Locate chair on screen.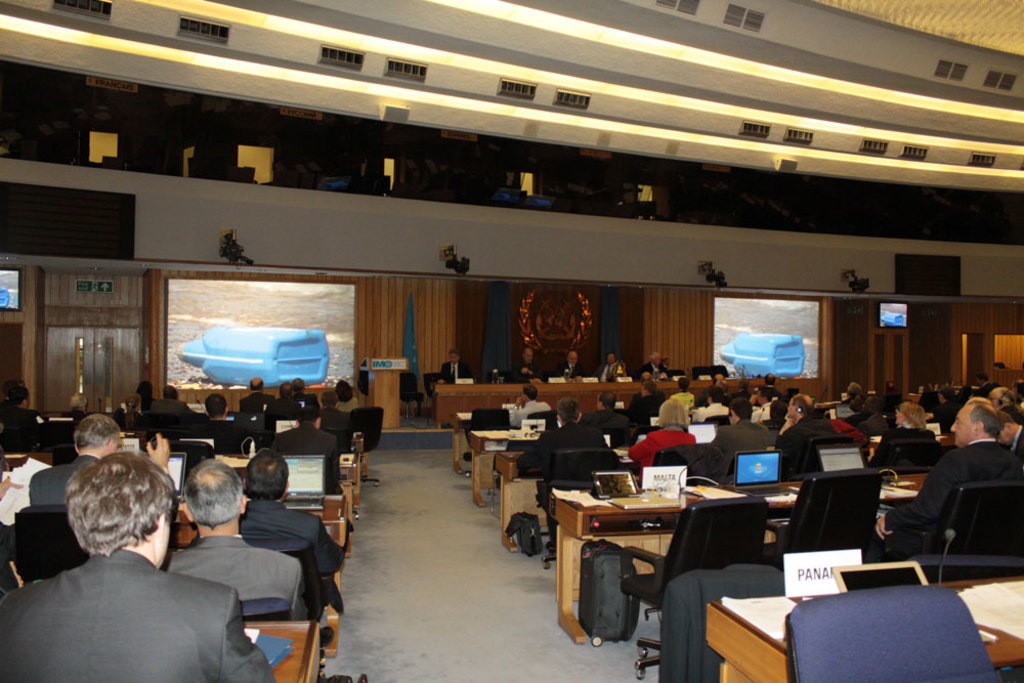
On screen at 165:439:215:486.
